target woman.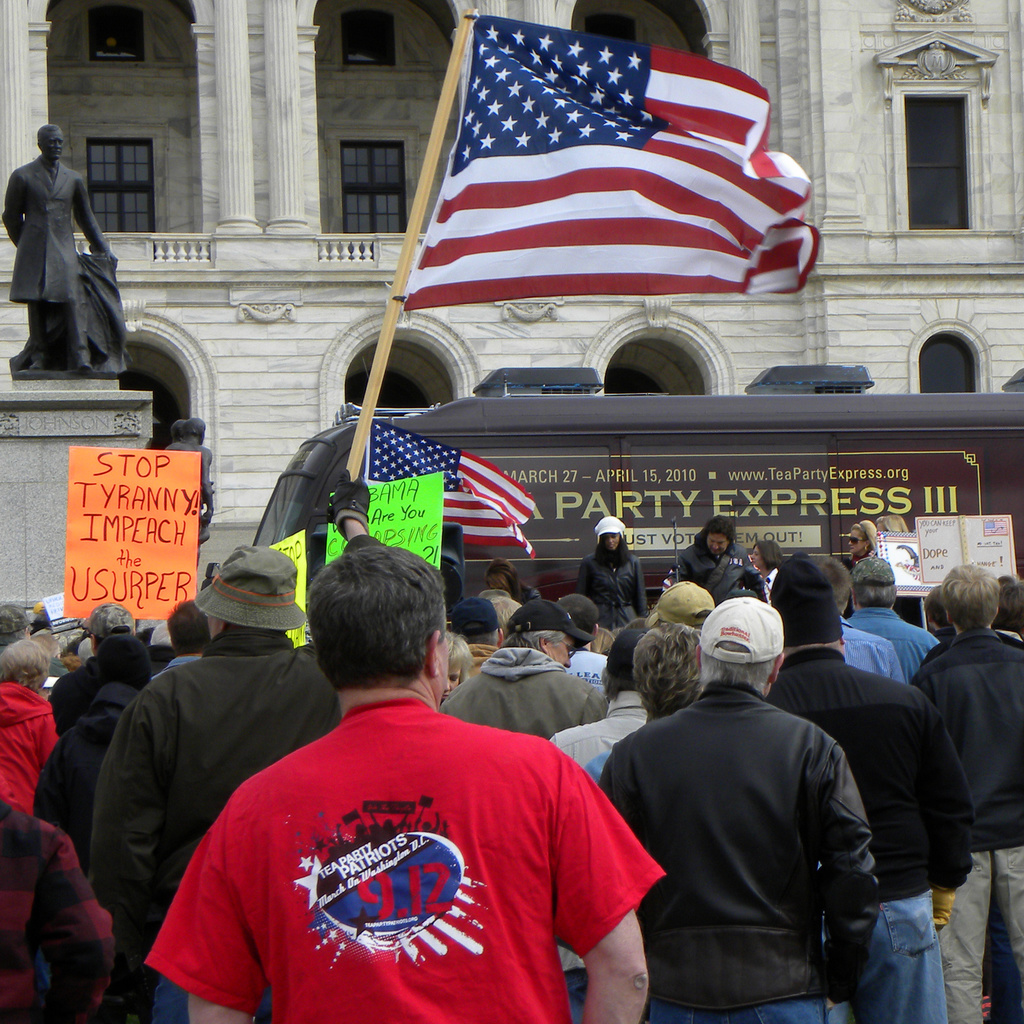
Target region: box(486, 559, 540, 609).
